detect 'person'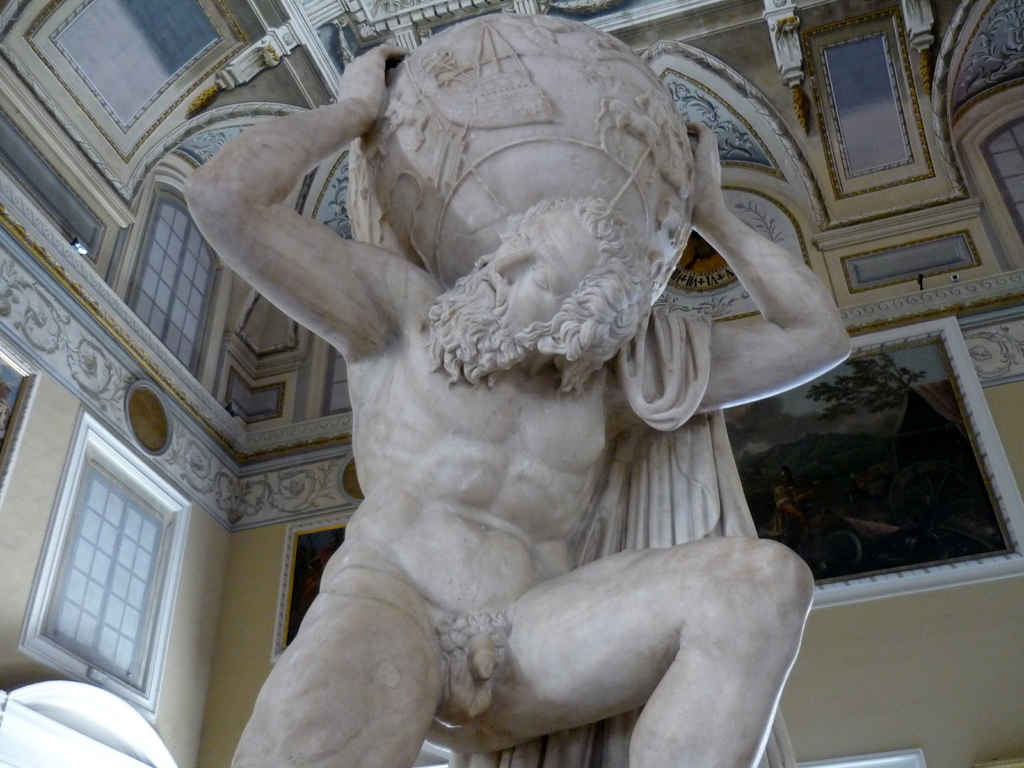
bbox=(188, 19, 898, 739)
